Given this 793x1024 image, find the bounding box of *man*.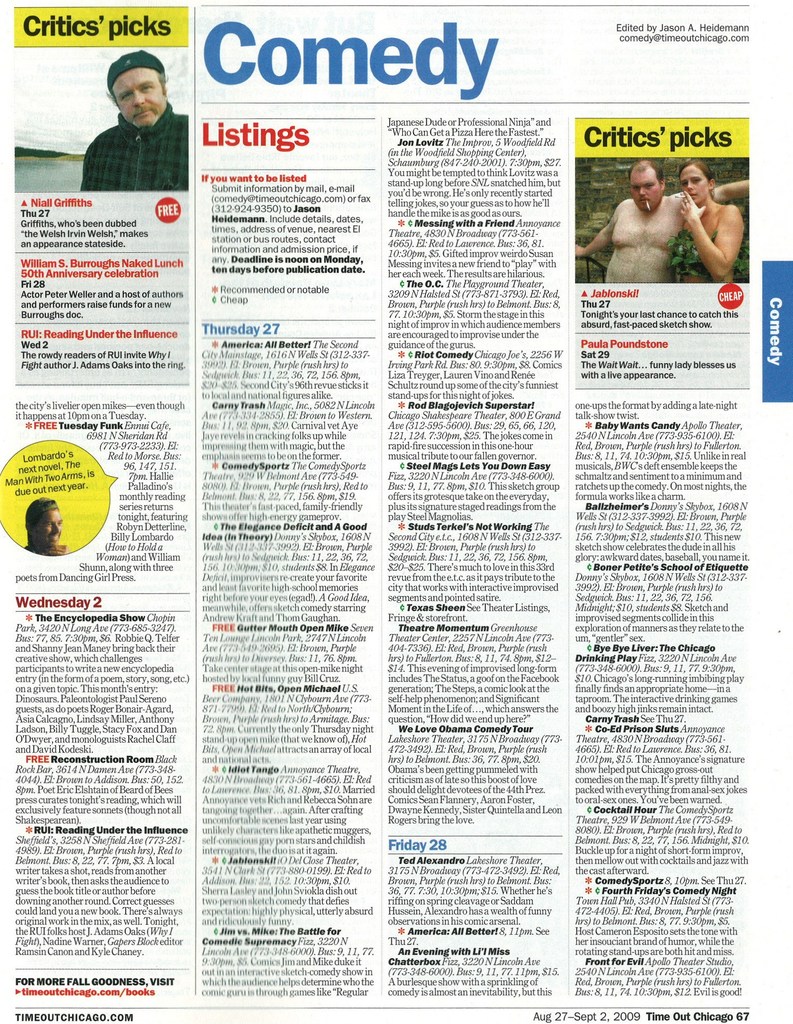
19/493/72/563.
